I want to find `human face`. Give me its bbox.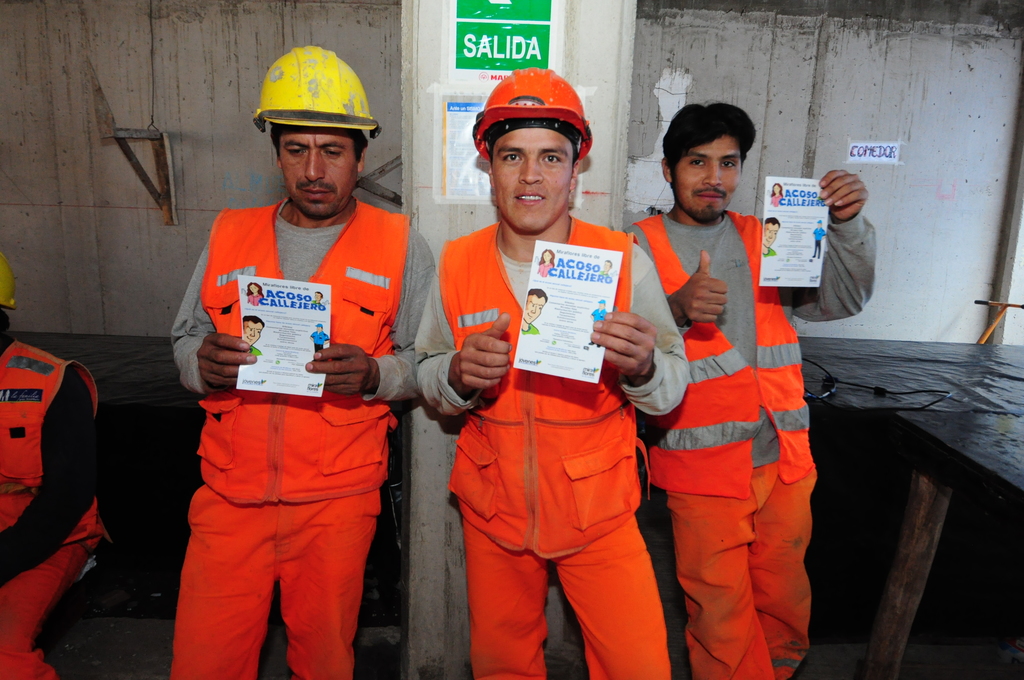
(x1=522, y1=291, x2=545, y2=323).
